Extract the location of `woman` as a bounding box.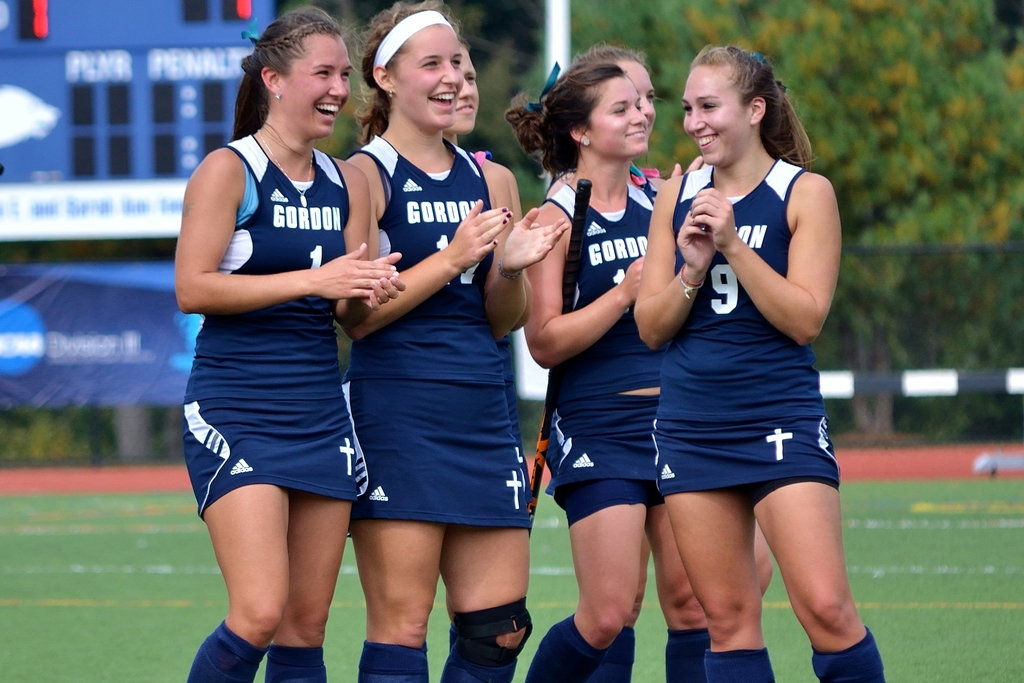
x1=562 y1=39 x2=773 y2=679.
